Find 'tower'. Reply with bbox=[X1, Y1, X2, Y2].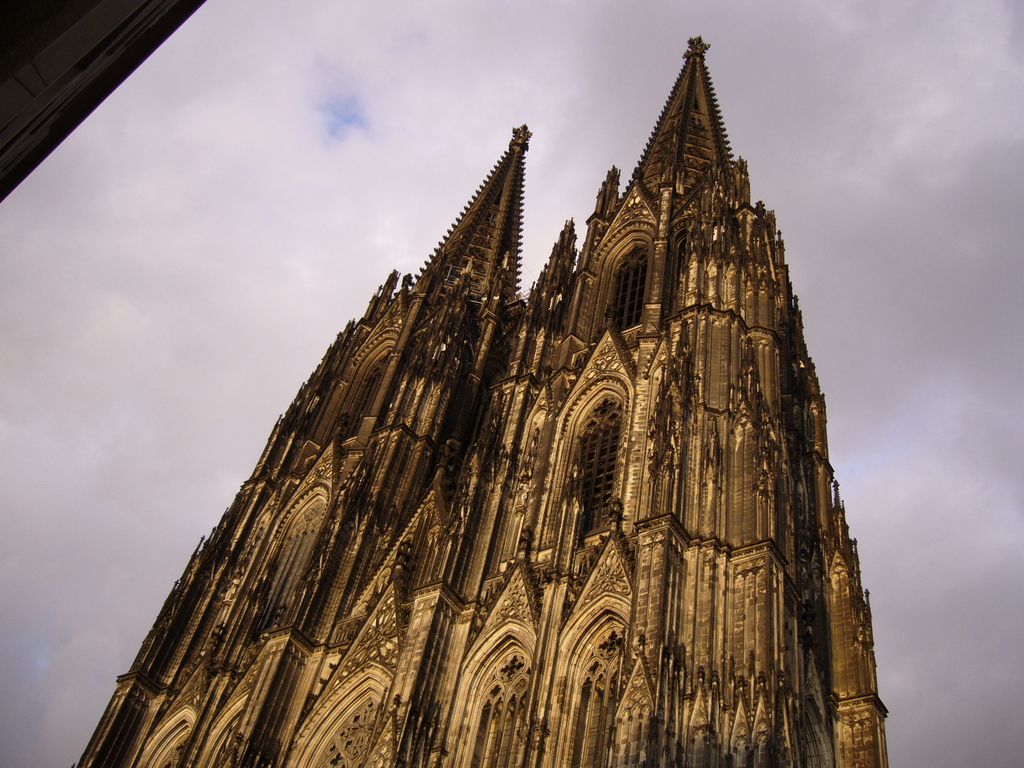
bbox=[66, 19, 895, 767].
